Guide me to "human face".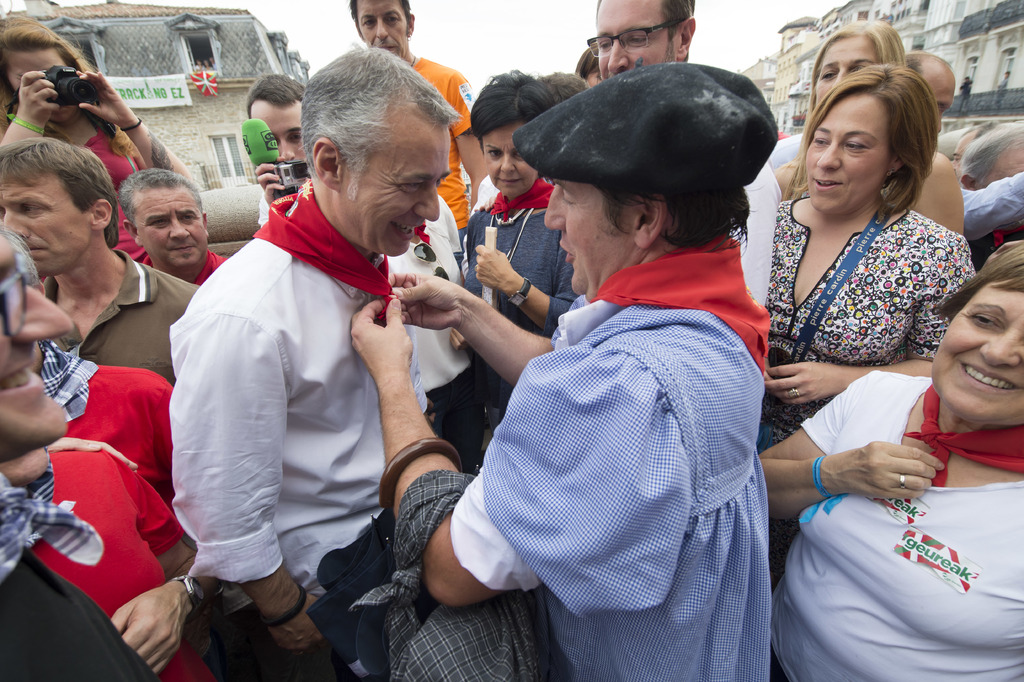
Guidance: region(132, 186, 206, 265).
